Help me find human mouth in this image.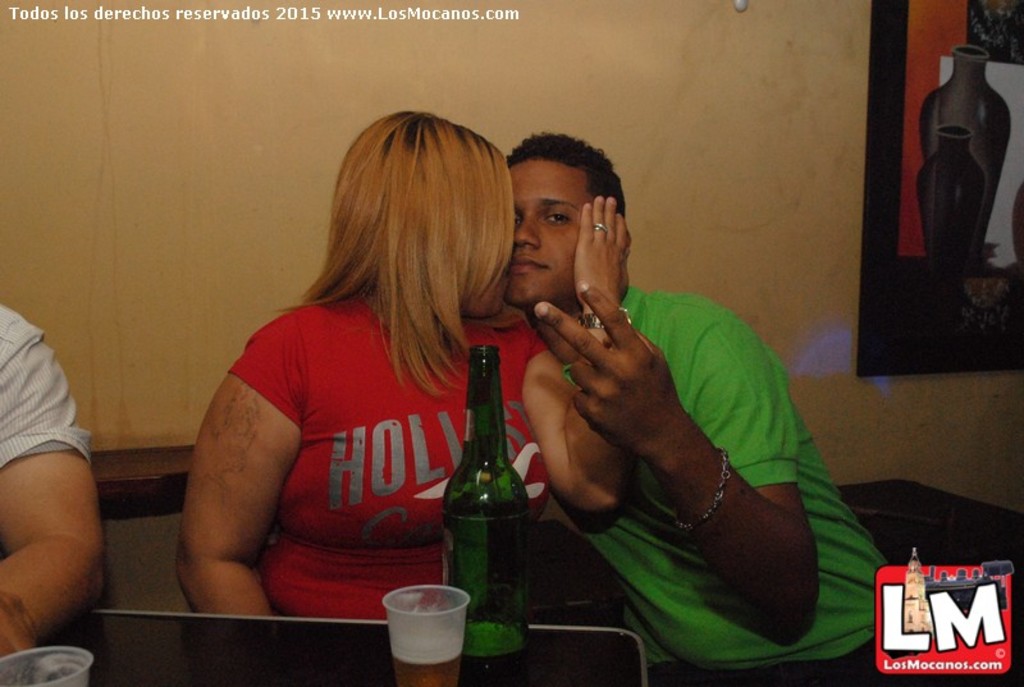
Found it: (511,258,543,274).
